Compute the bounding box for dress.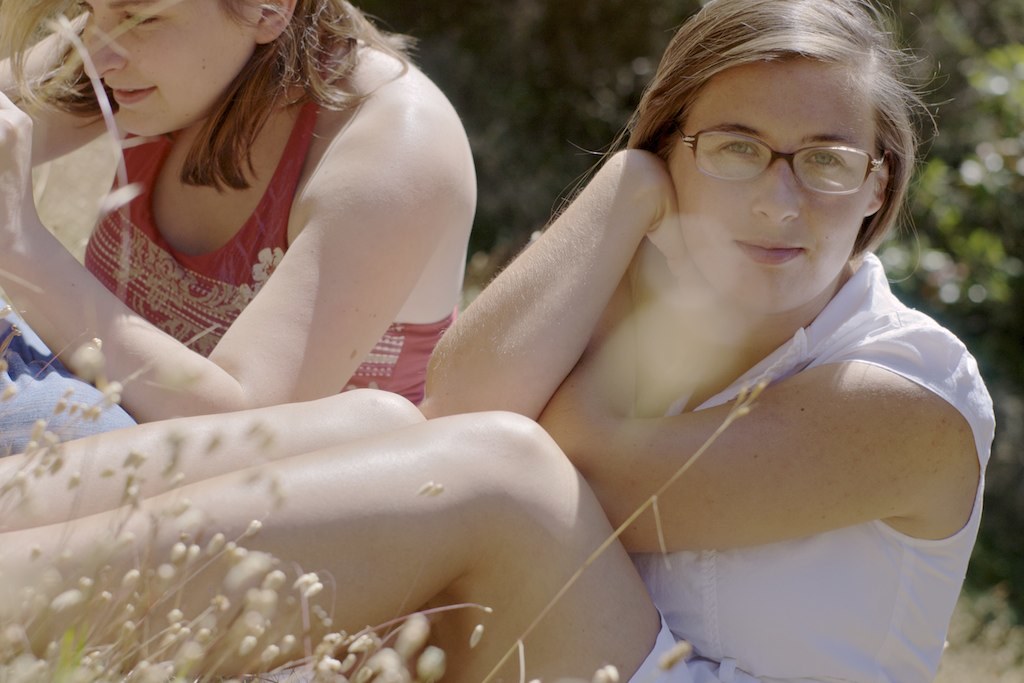
BBox(628, 248, 998, 682).
